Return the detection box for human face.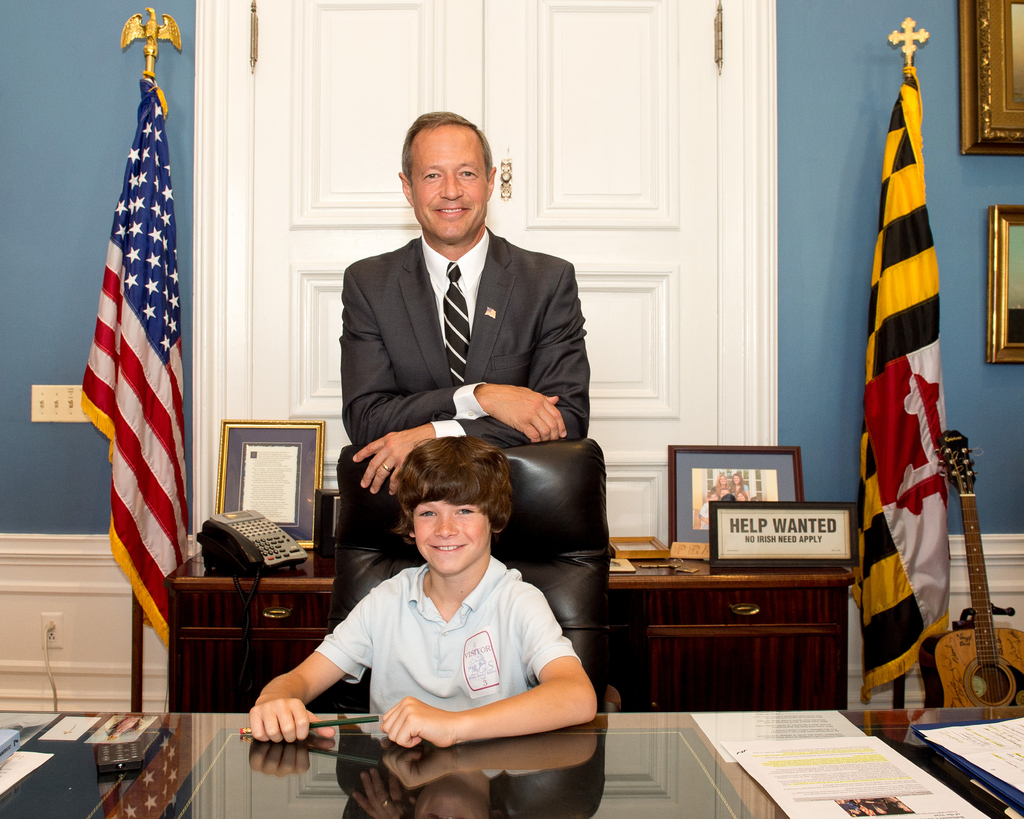
crop(407, 134, 493, 238).
